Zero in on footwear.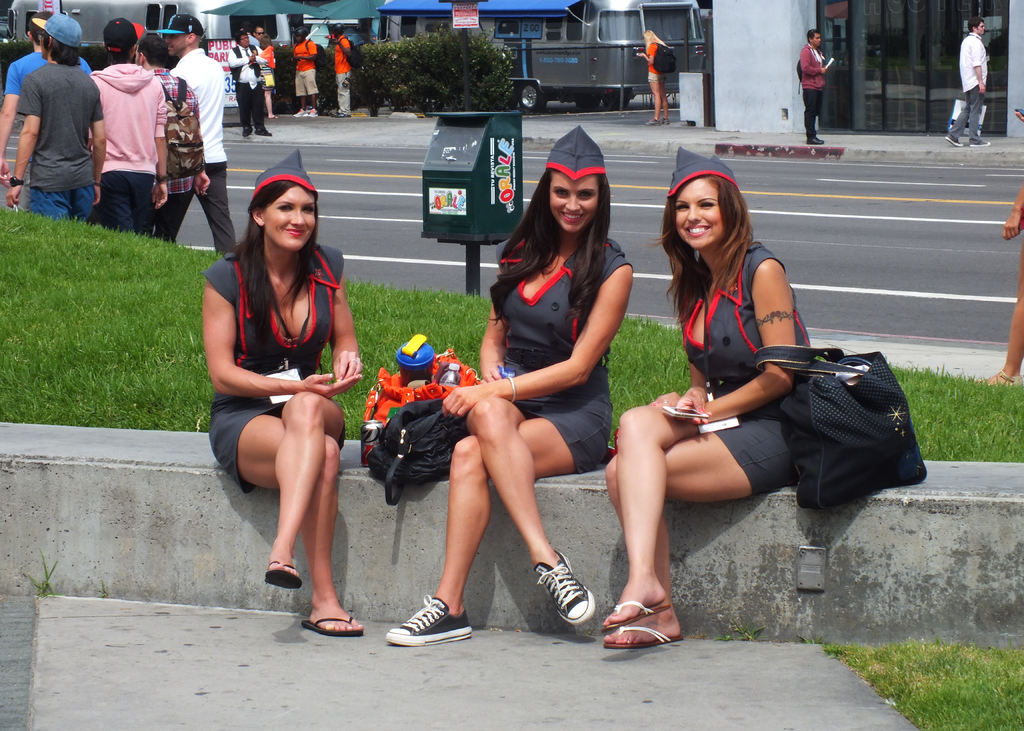
Zeroed in: select_region(257, 125, 270, 136).
